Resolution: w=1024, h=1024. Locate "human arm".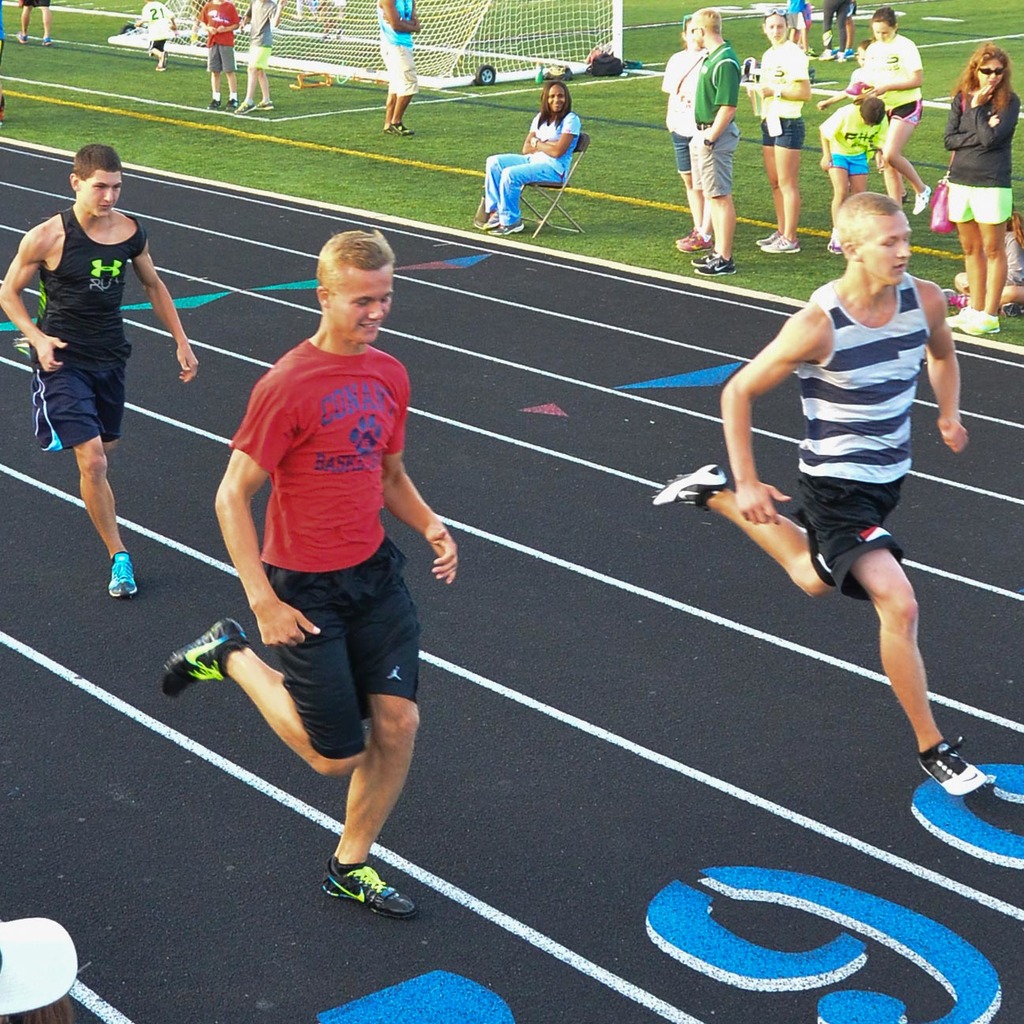
[529,114,578,159].
